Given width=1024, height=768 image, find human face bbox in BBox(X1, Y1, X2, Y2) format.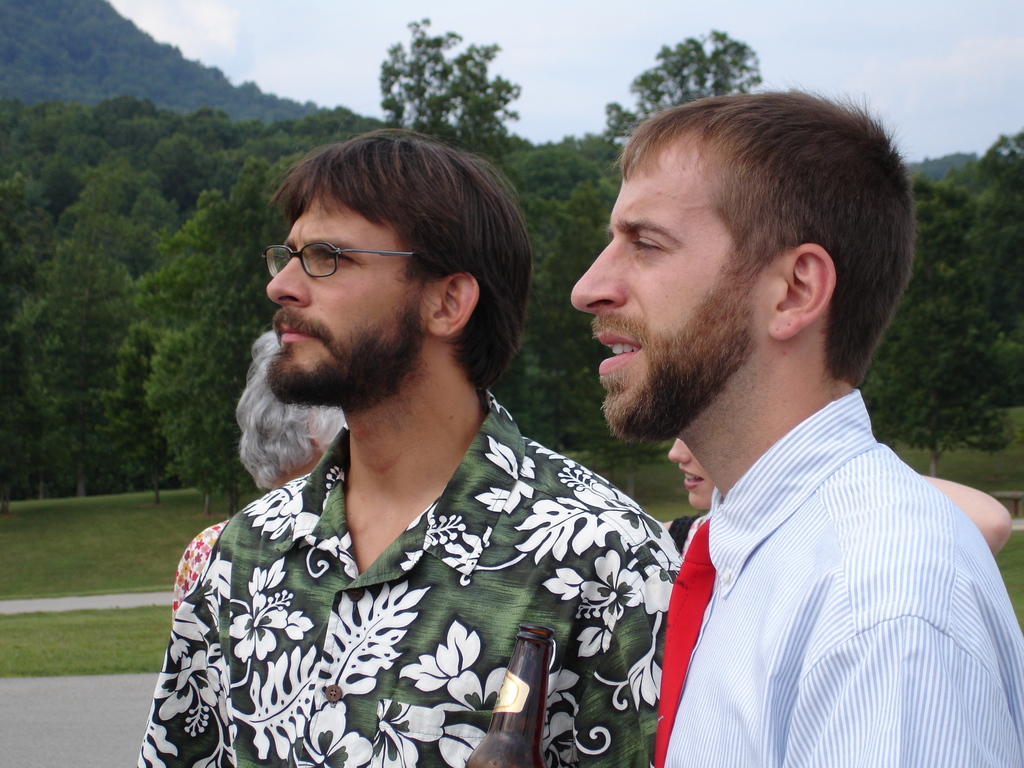
BBox(263, 202, 422, 406).
